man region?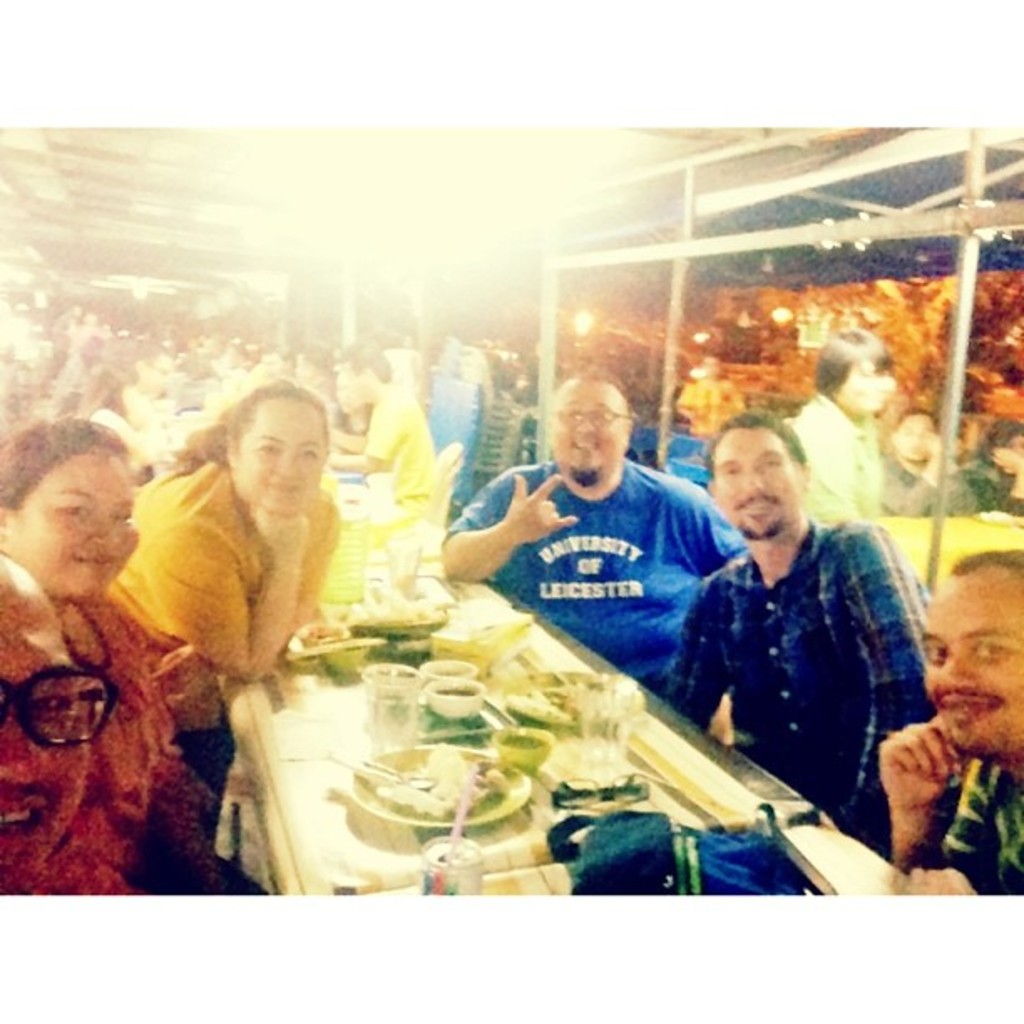
648,420,929,878
